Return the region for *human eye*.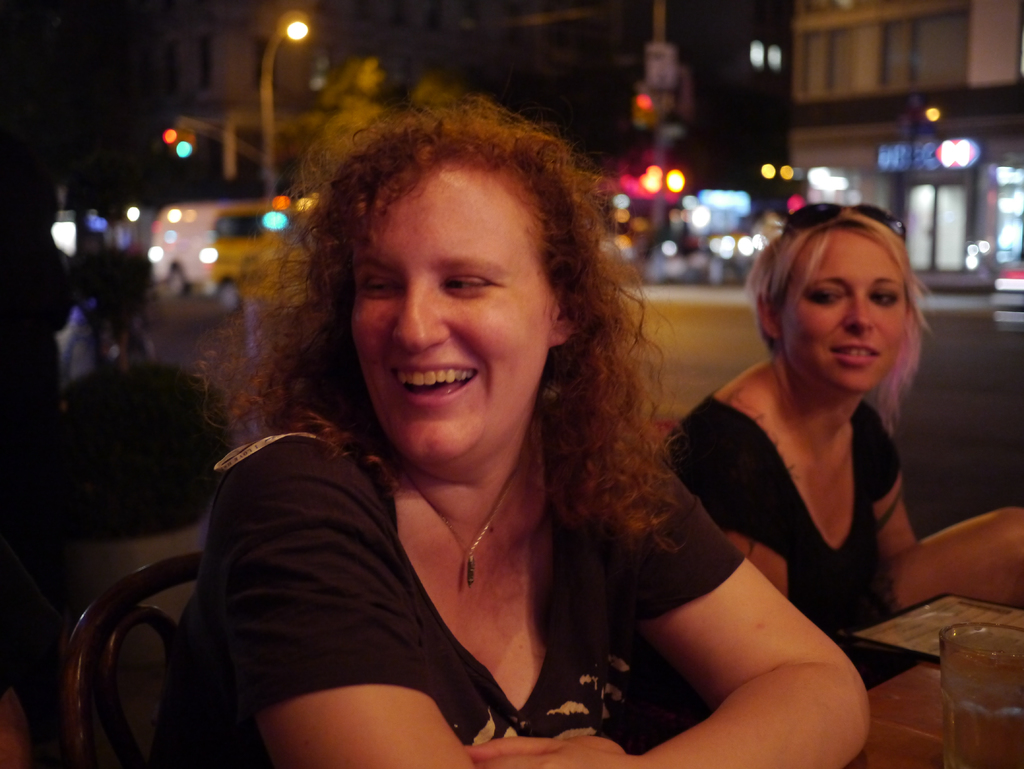
358, 277, 402, 299.
